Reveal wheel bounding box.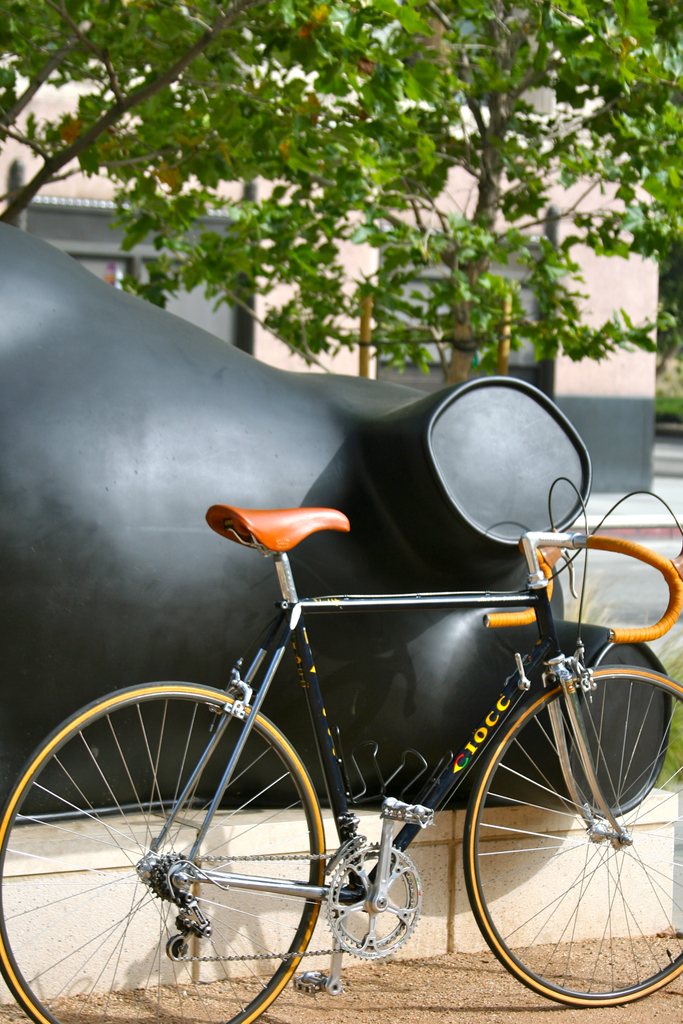
Revealed: region(464, 666, 682, 1009).
